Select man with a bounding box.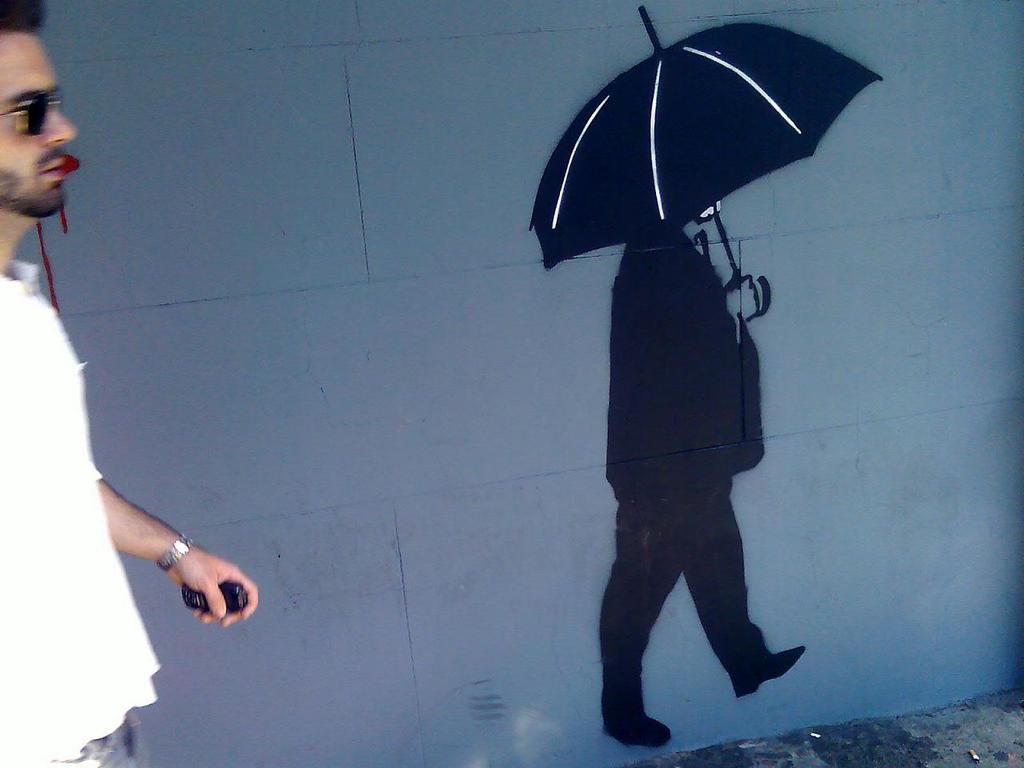
select_region(605, 226, 806, 750).
